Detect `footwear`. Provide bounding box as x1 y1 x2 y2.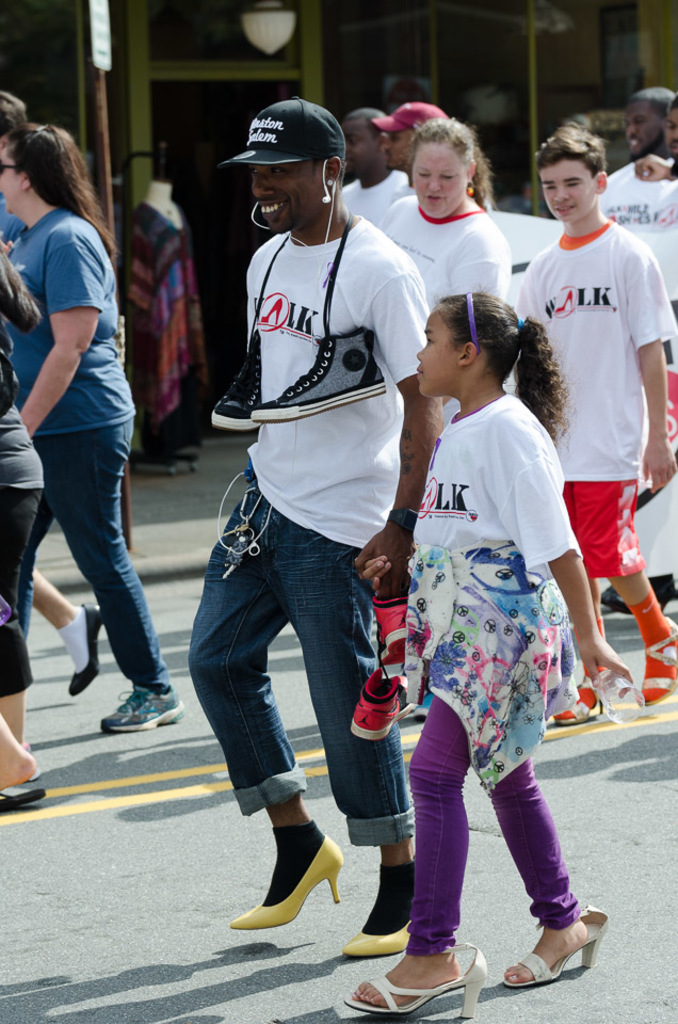
371 580 405 686.
